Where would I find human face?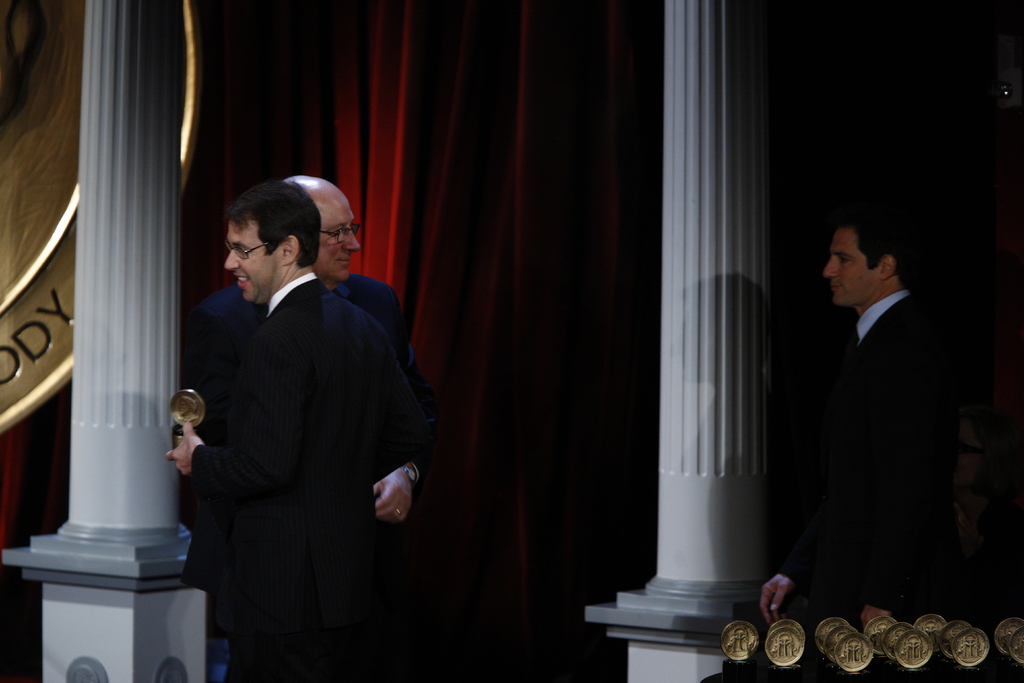
At [218, 210, 266, 306].
